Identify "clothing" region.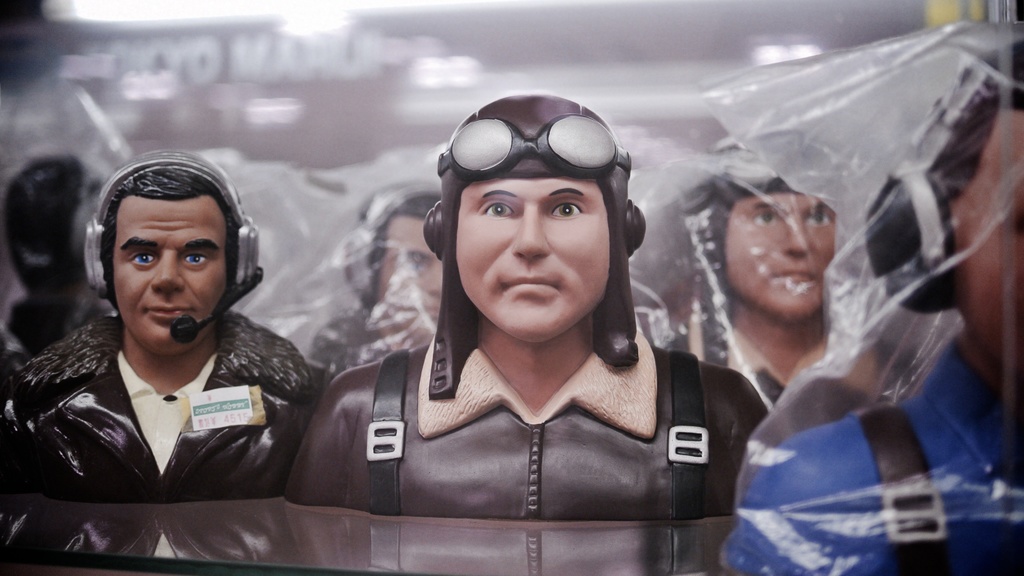
Region: box(0, 318, 331, 497).
